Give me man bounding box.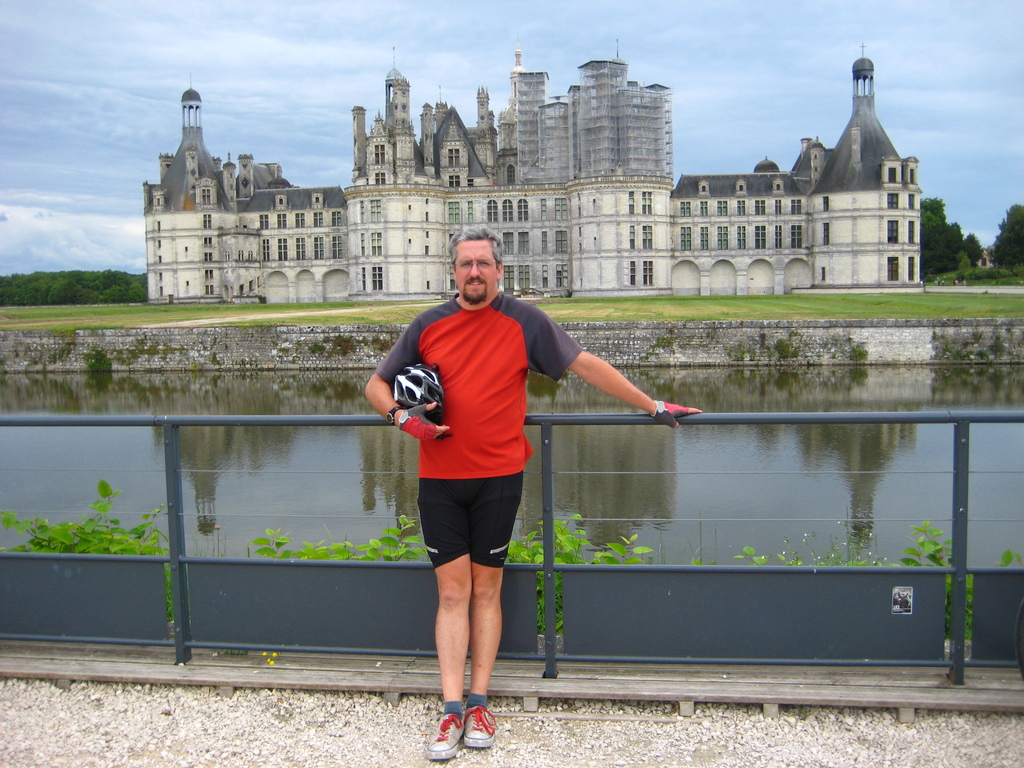
x1=370 y1=241 x2=629 y2=720.
